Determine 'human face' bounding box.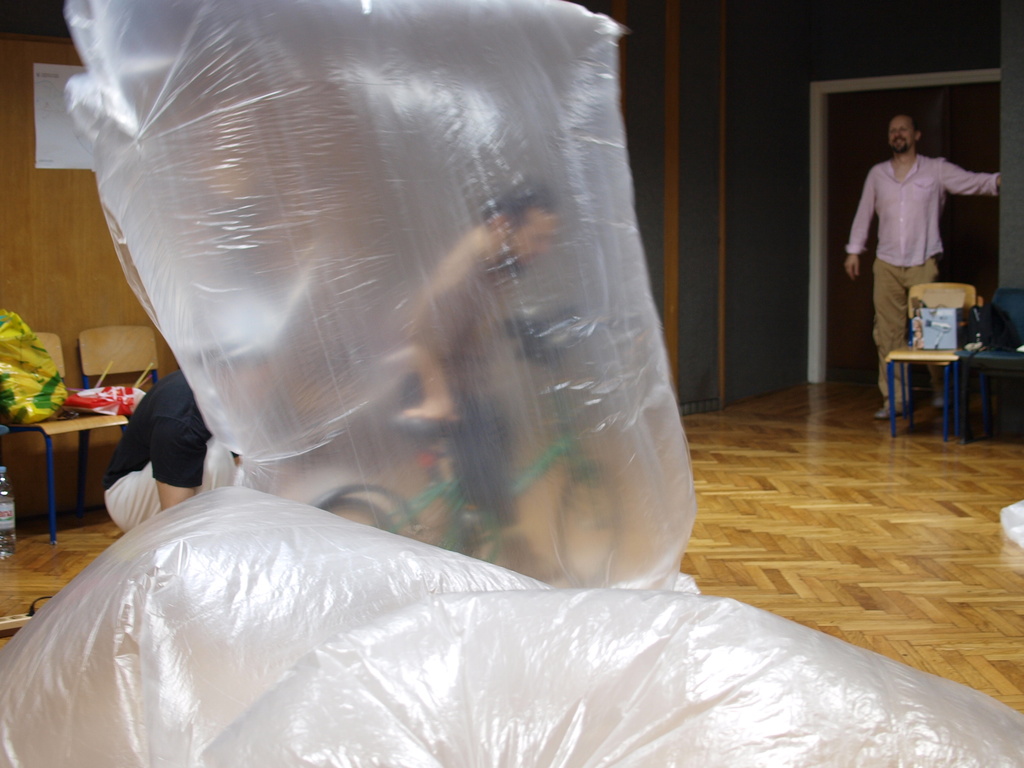
Determined: detection(889, 118, 914, 152).
